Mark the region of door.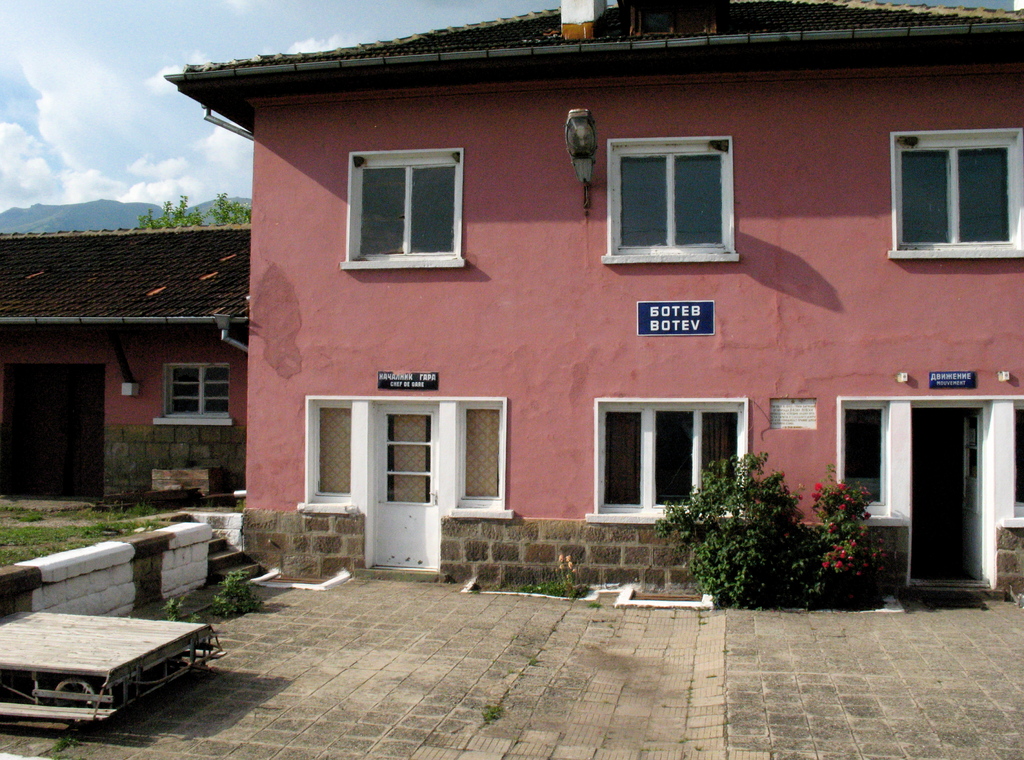
Region: bbox(895, 385, 1000, 615).
